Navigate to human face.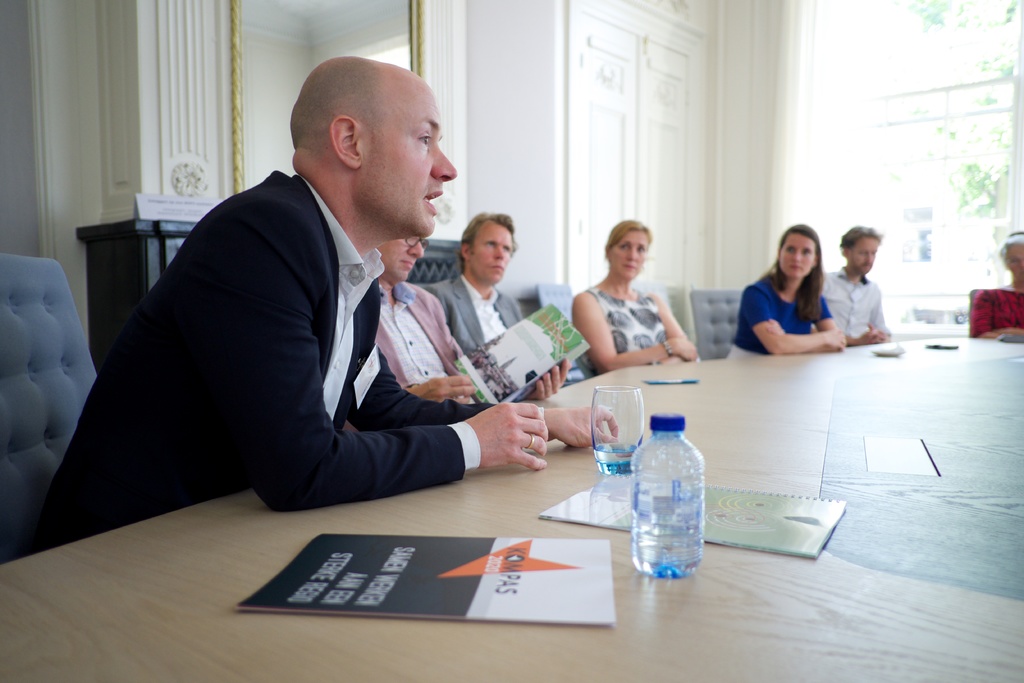
Navigation target: {"left": 609, "top": 229, "right": 646, "bottom": 278}.
